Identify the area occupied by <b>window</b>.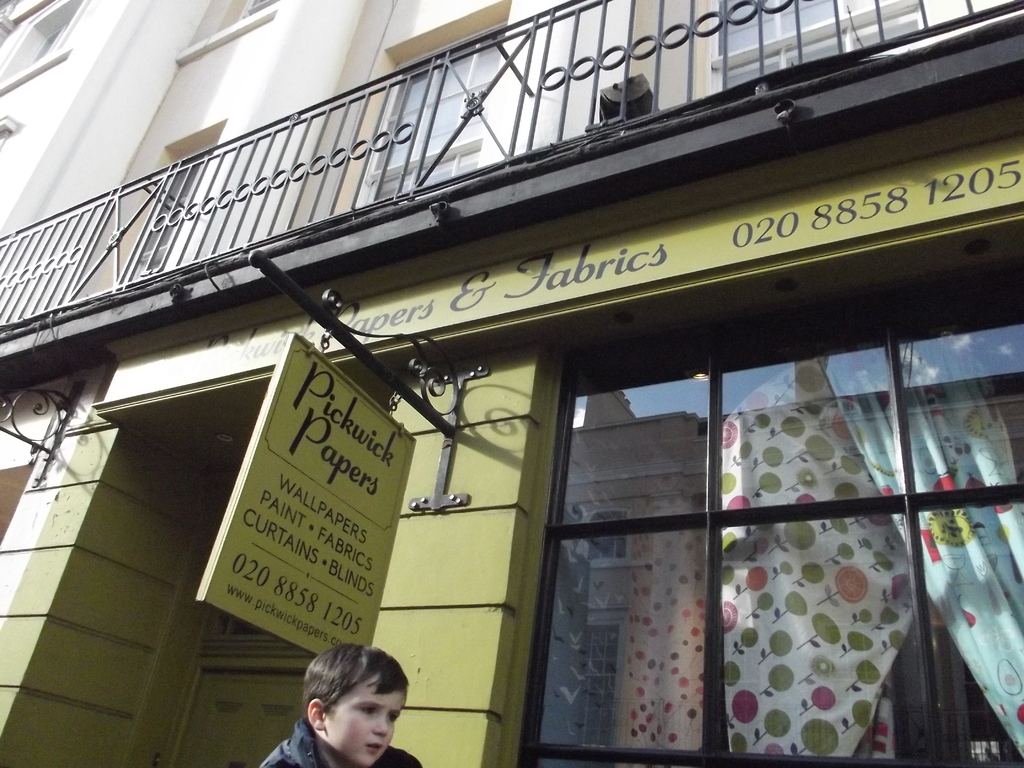
Area: (481, 287, 984, 744).
